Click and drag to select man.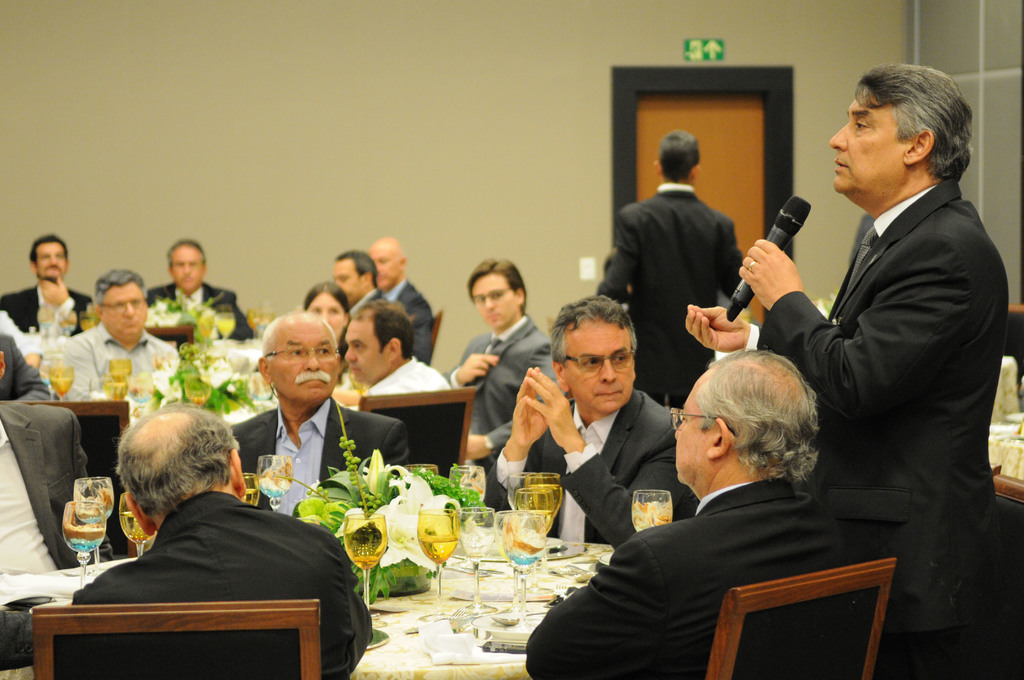
Selection: 524:344:881:679.
